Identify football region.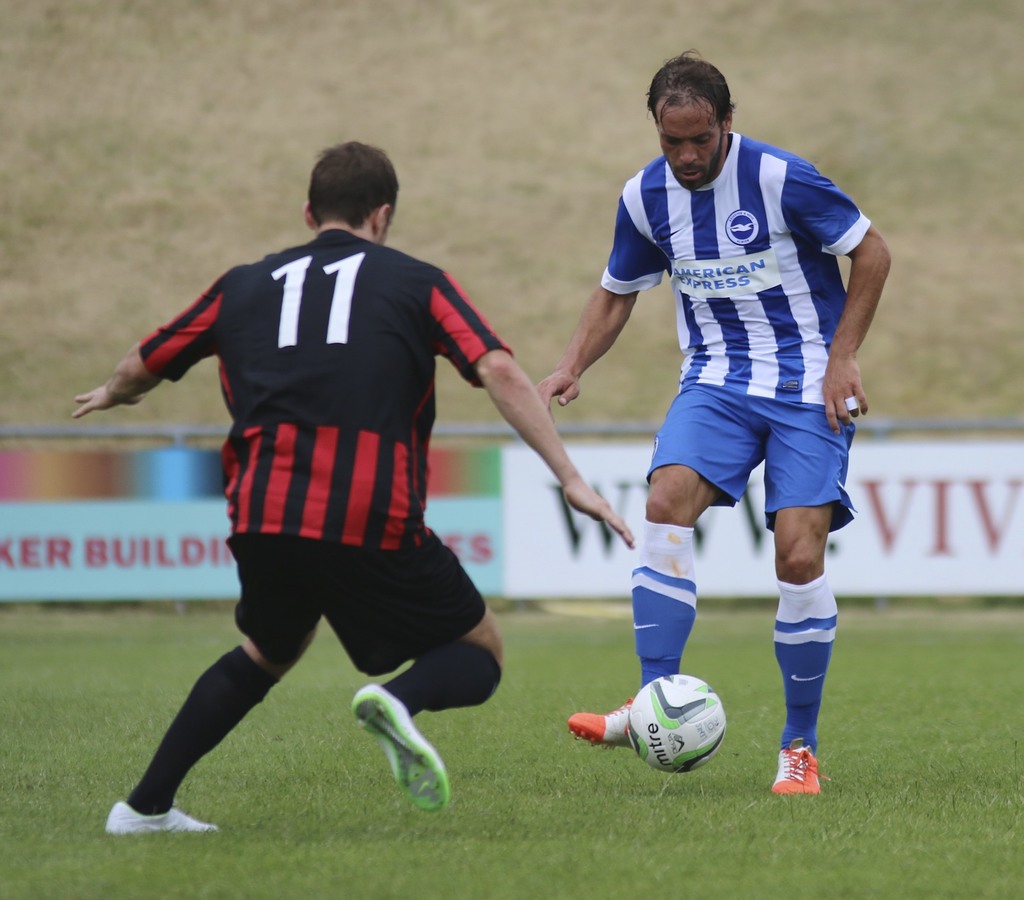
Region: [626,673,730,771].
